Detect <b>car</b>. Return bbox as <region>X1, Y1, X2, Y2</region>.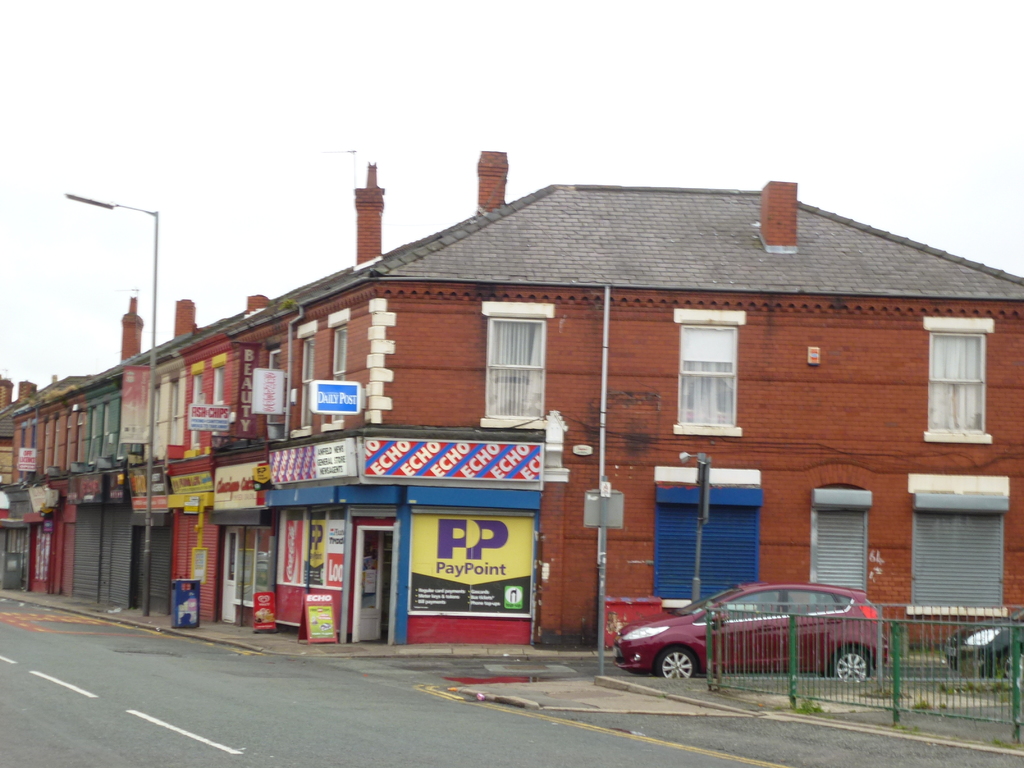
<region>941, 604, 1023, 683</region>.
